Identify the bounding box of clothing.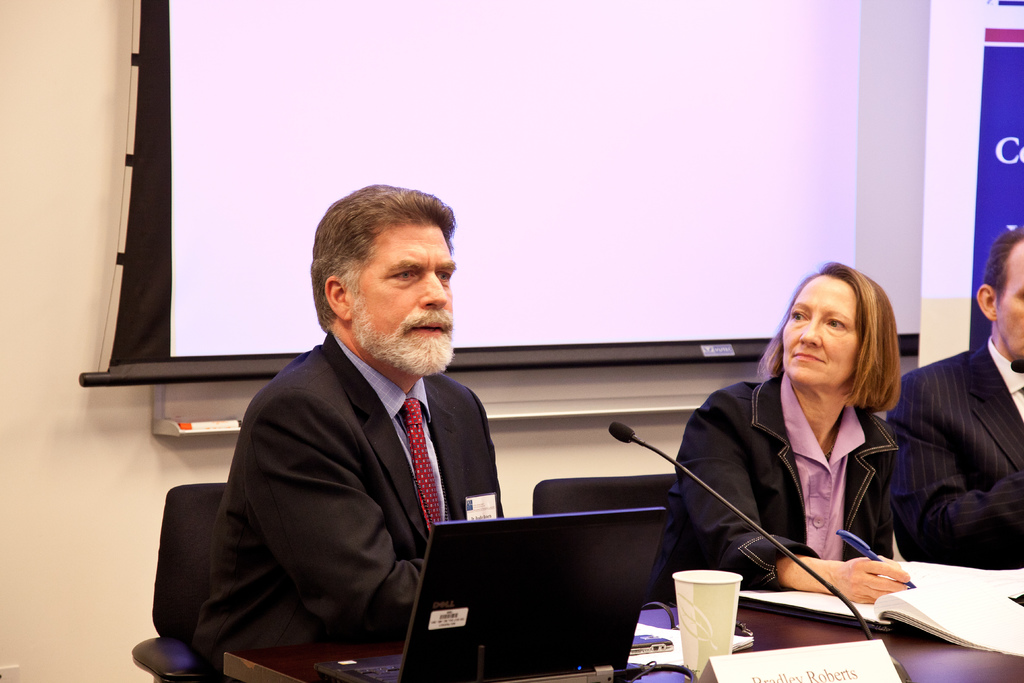
l=193, t=325, r=513, b=682.
